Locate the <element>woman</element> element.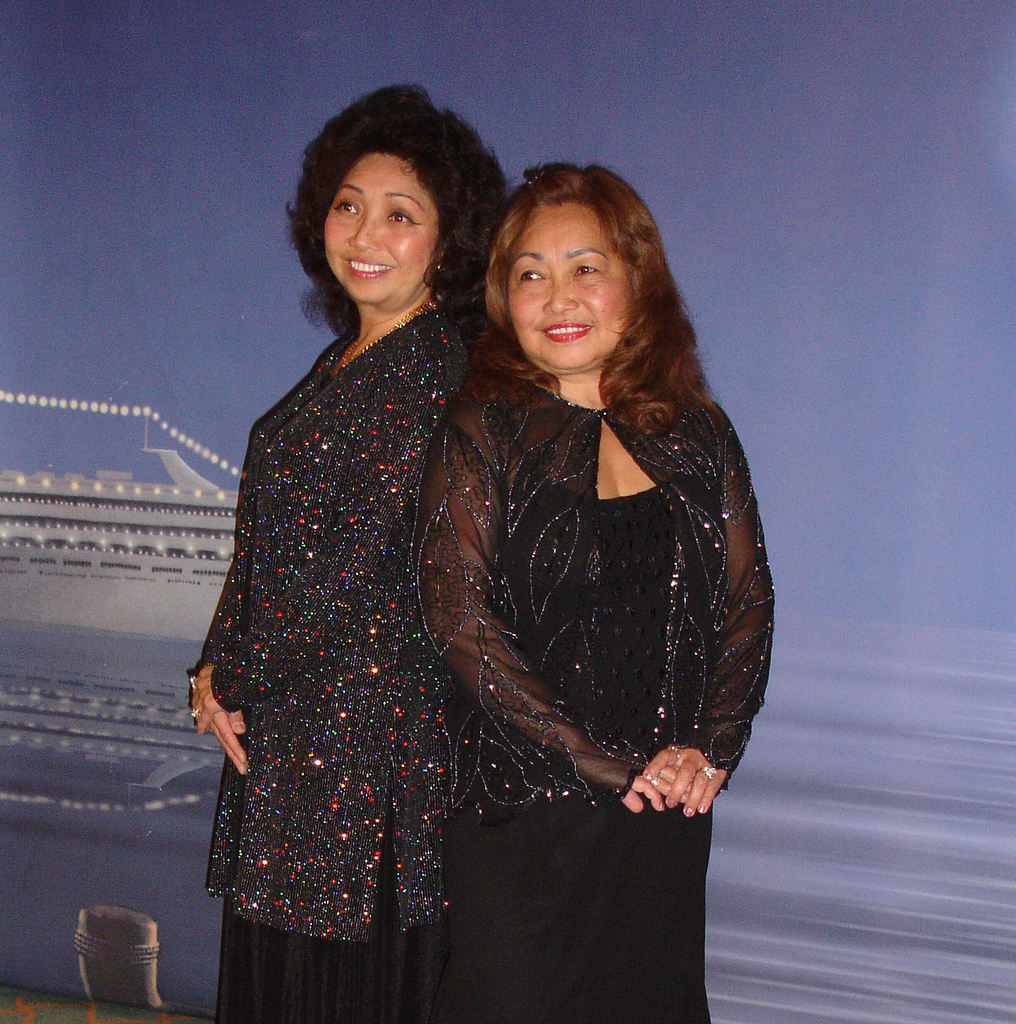
Element bbox: 183 84 531 1023.
